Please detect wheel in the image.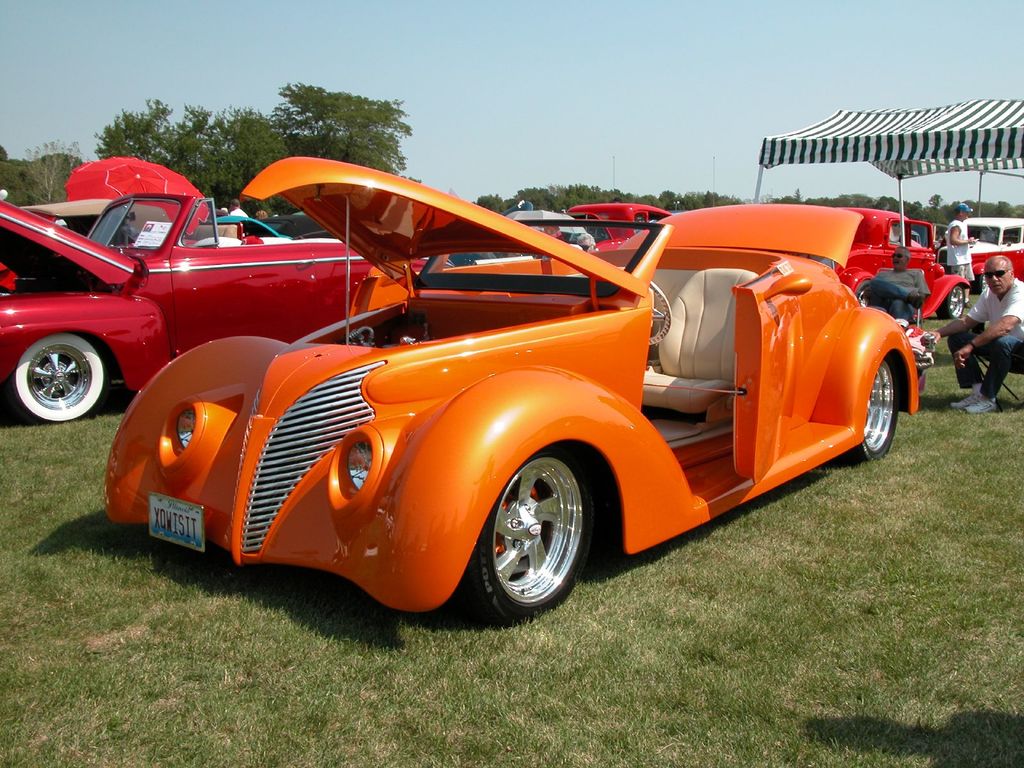
[0,331,107,429].
